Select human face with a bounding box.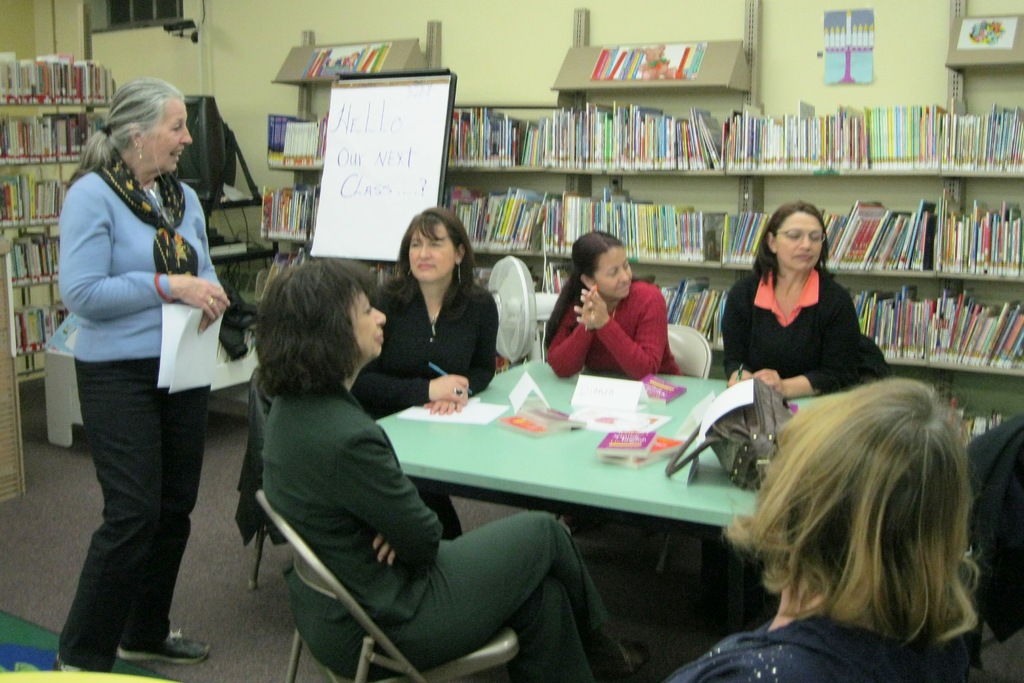
bbox=[349, 283, 391, 362].
